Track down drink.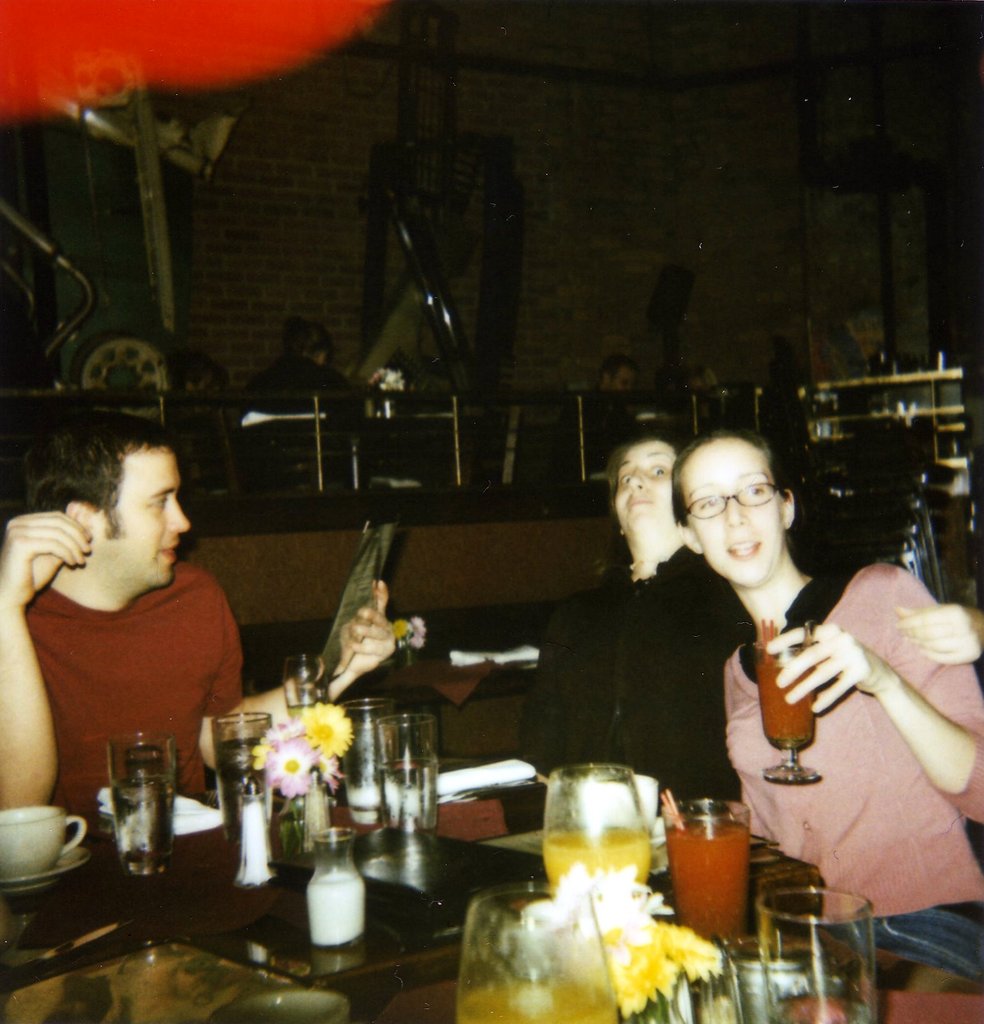
Tracked to x1=377, y1=756, x2=437, y2=838.
